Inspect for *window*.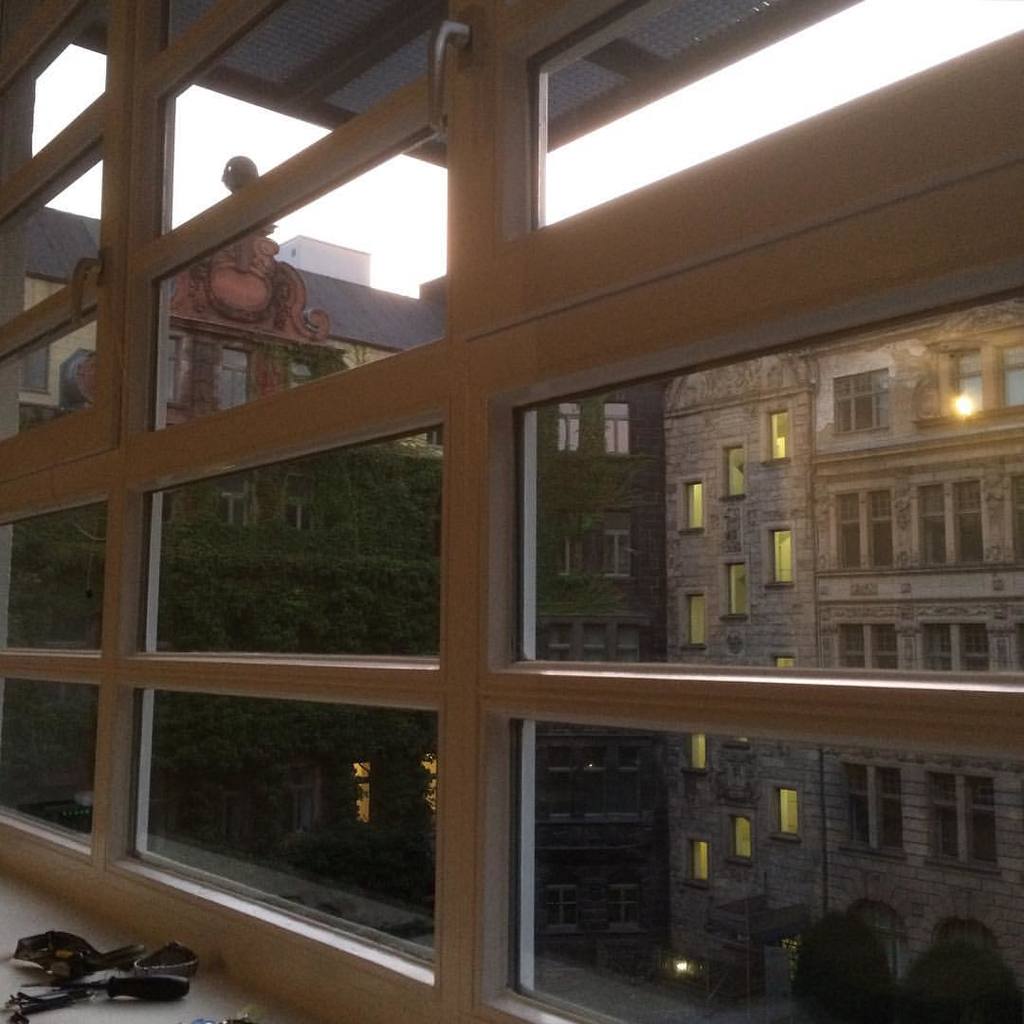
Inspection: rect(832, 364, 883, 427).
